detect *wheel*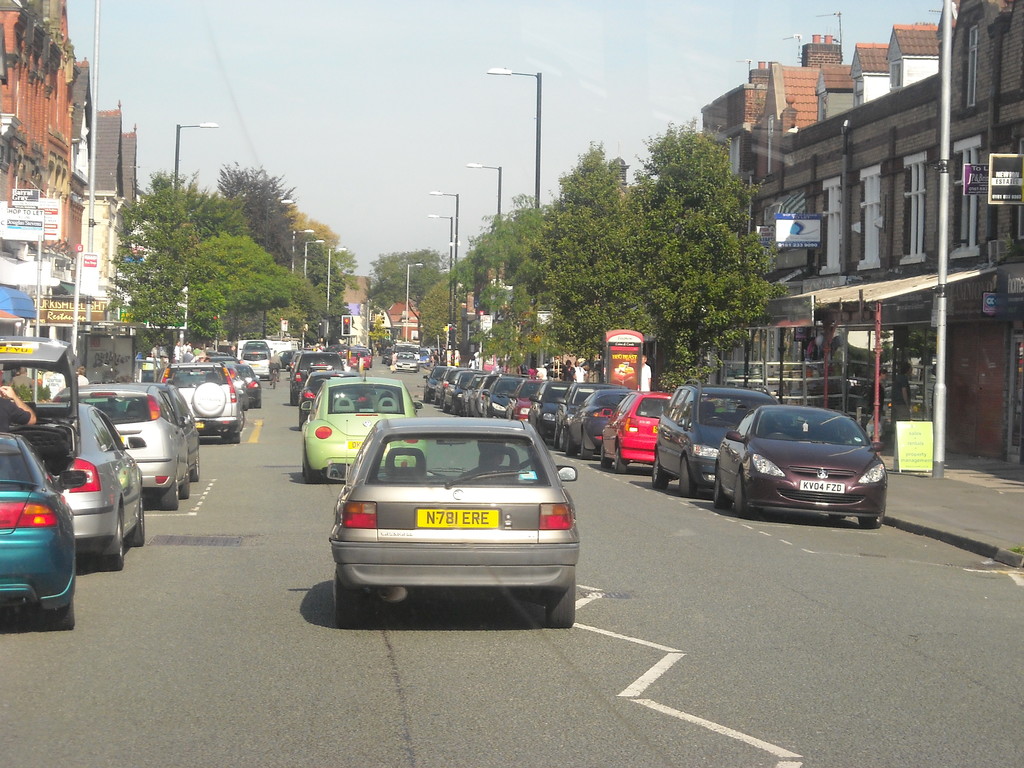
[857,503,886,527]
